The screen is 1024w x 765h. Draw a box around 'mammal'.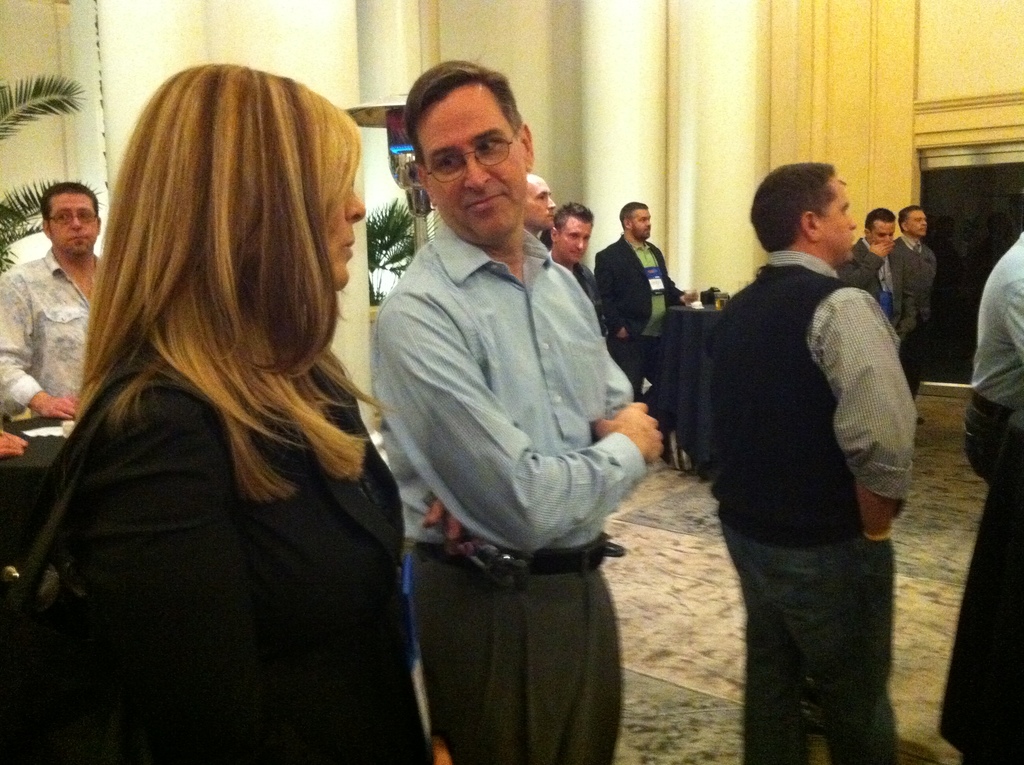
Rect(598, 197, 700, 403).
